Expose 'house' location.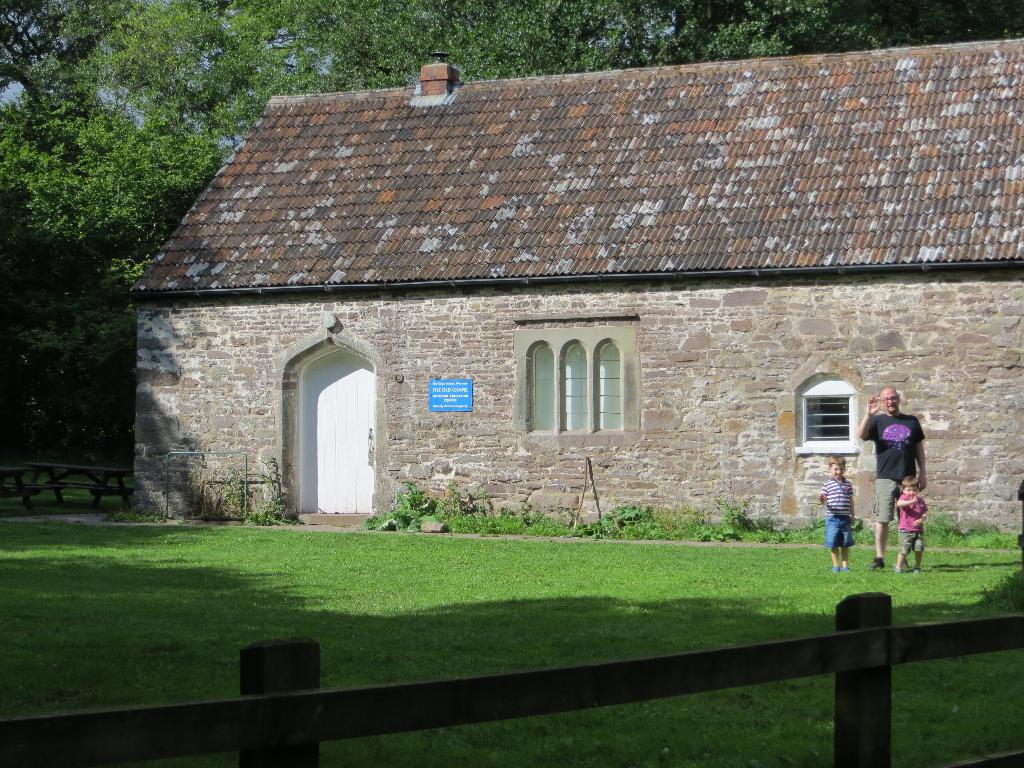
Exposed at Rect(128, 31, 1023, 549).
